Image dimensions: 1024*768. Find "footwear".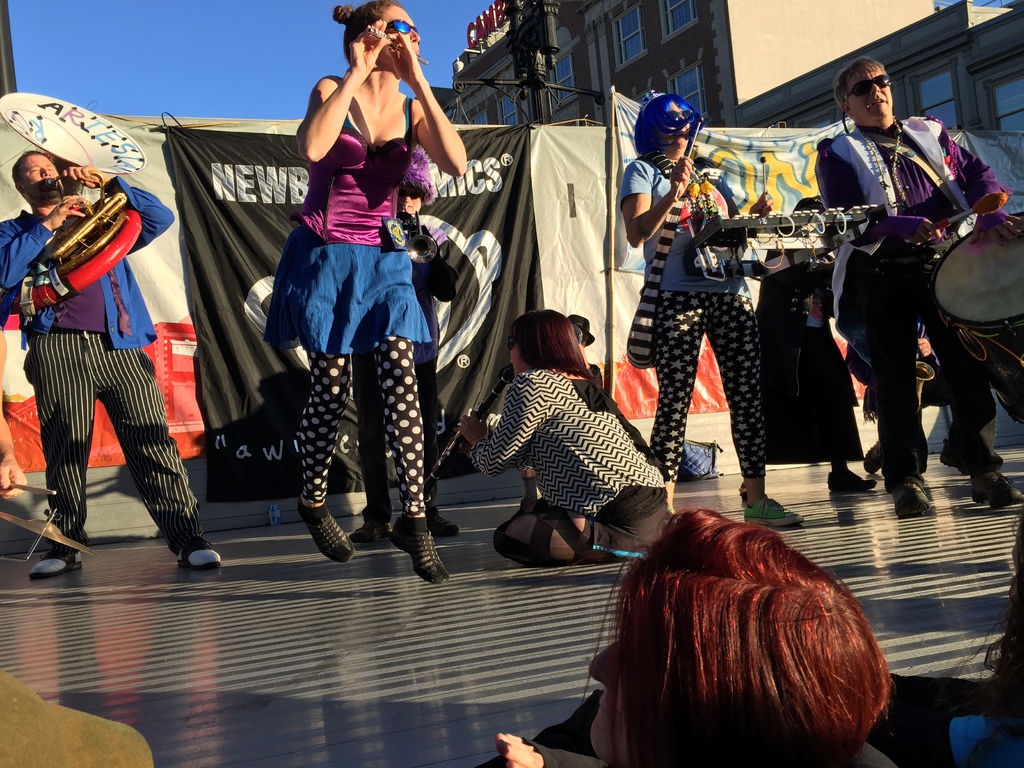
173 538 220 572.
